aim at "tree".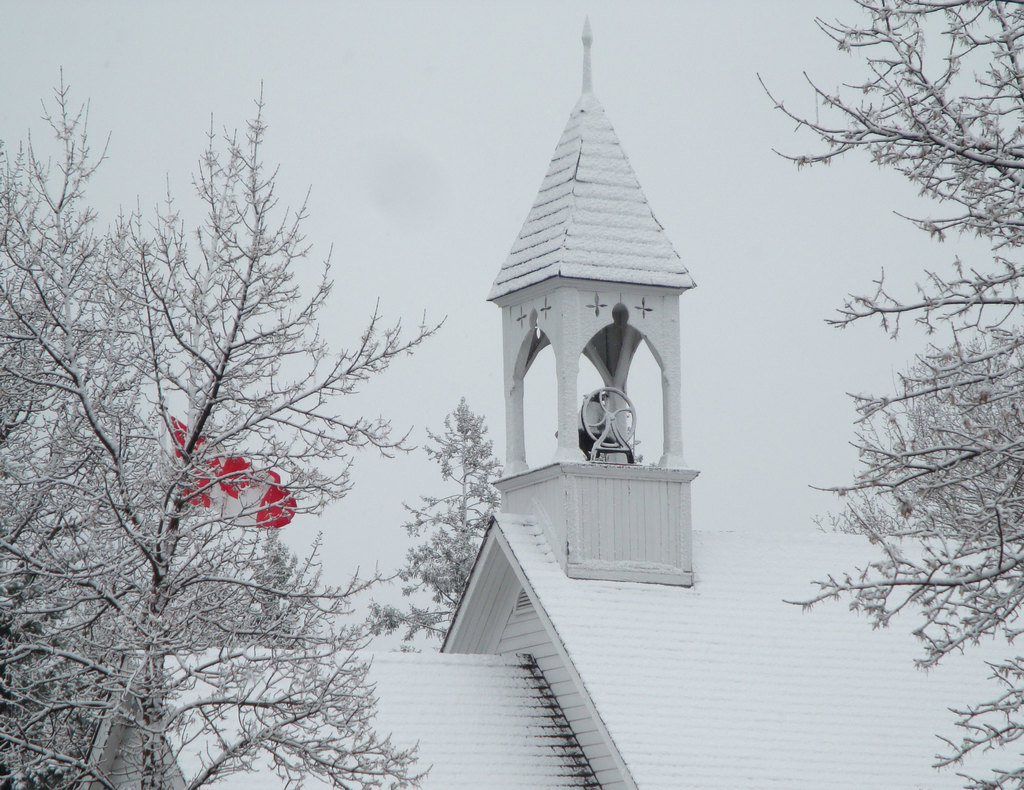
Aimed at {"x1": 382, "y1": 388, "x2": 499, "y2": 637}.
